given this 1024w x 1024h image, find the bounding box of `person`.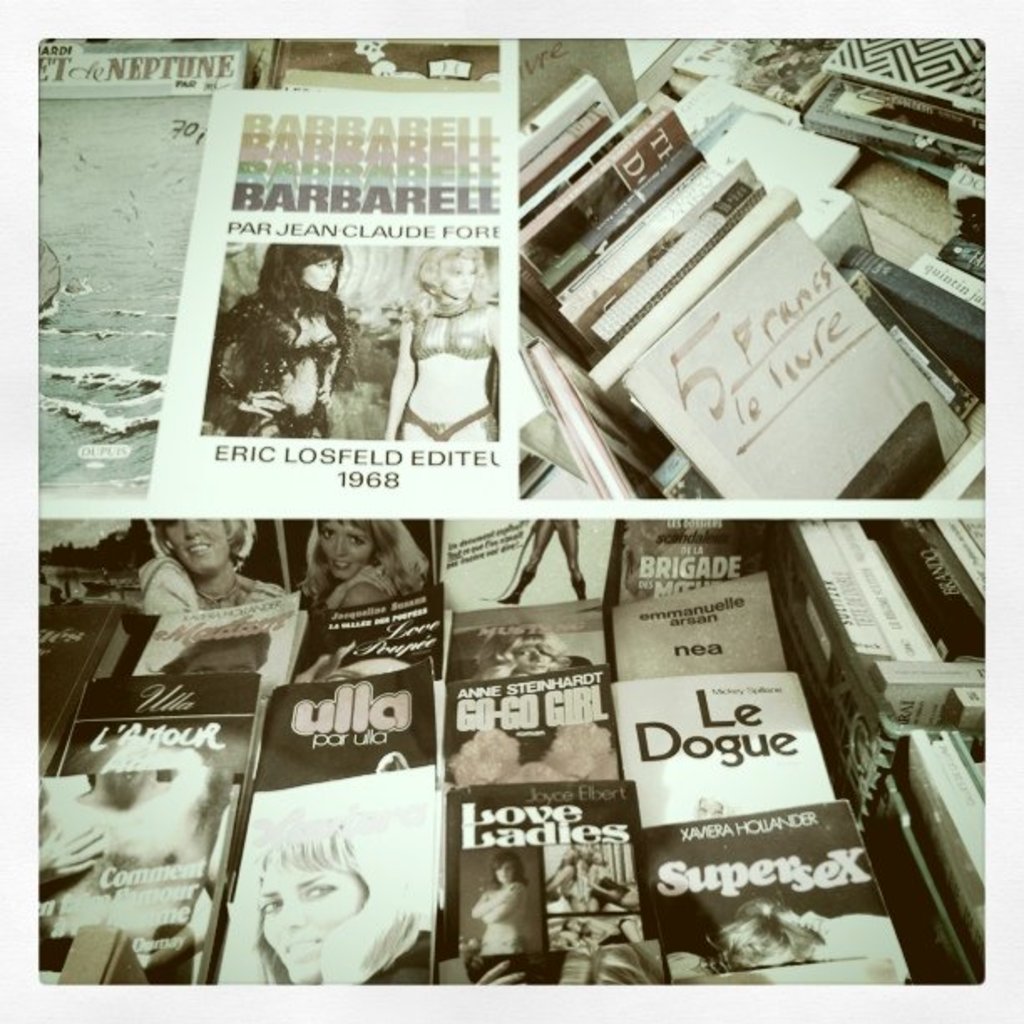
(253,812,430,982).
